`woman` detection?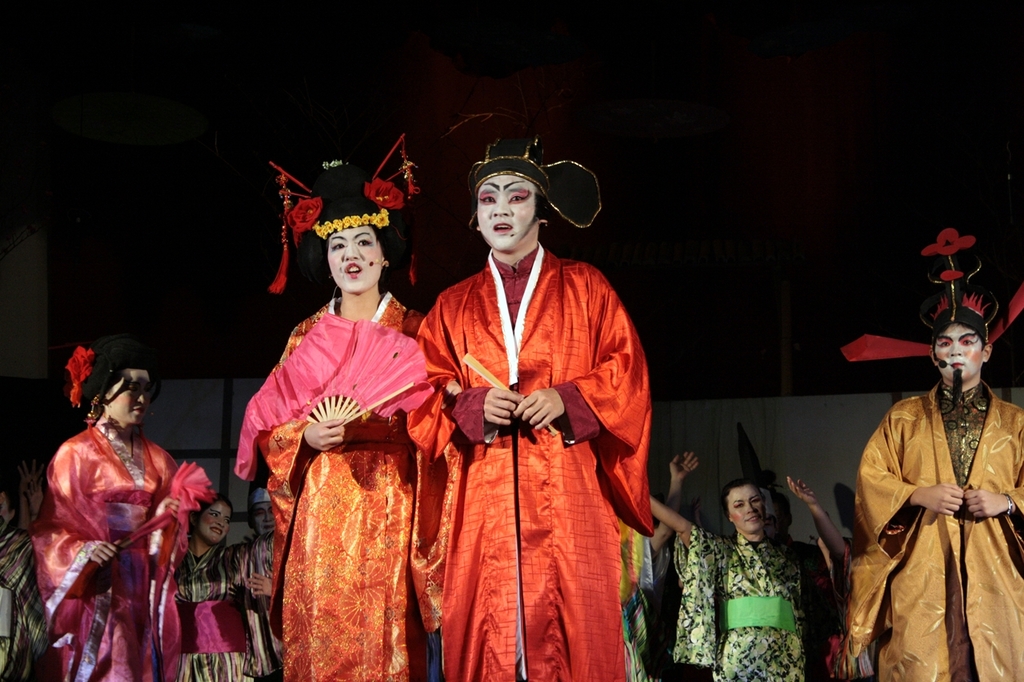
crop(41, 343, 198, 681)
